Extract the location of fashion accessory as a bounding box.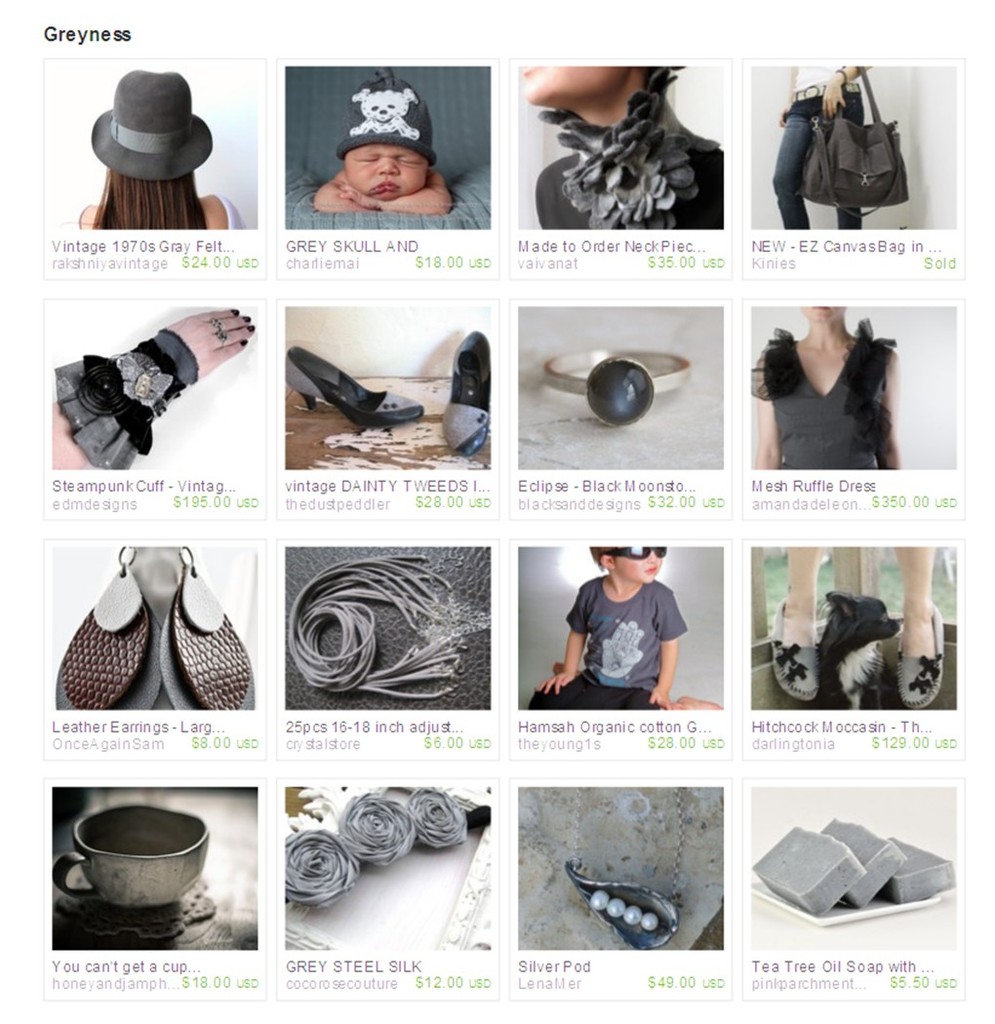
[437,326,494,454].
